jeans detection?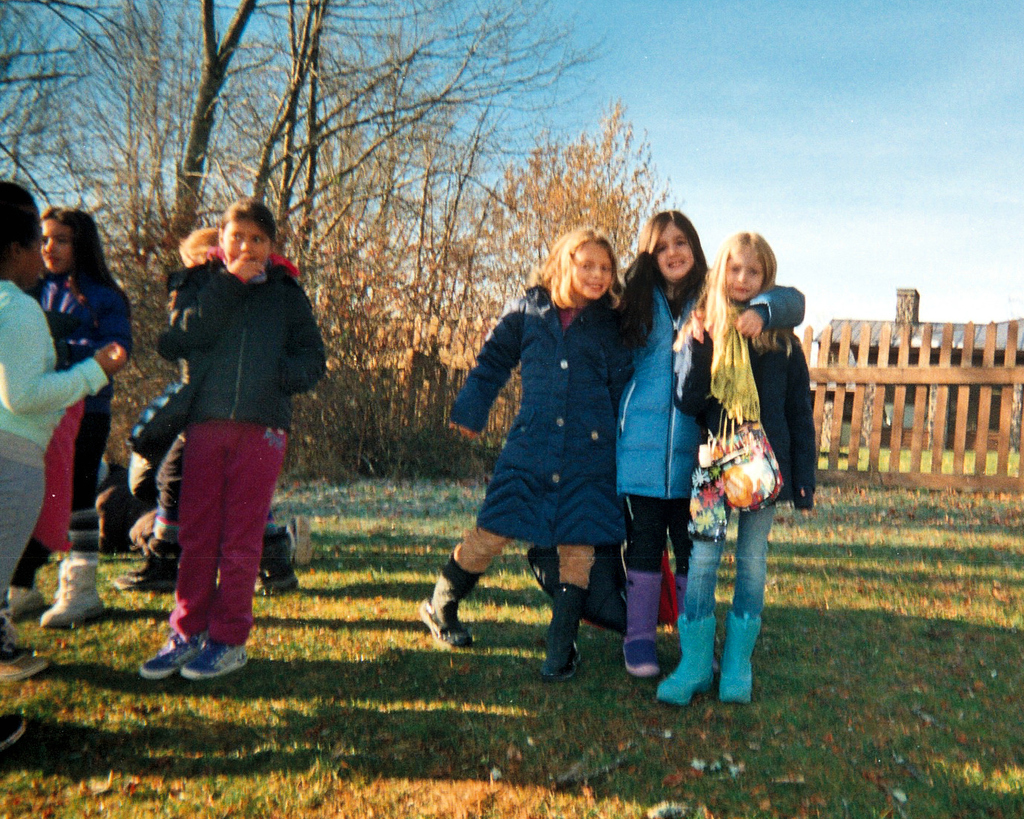
(0, 459, 40, 617)
